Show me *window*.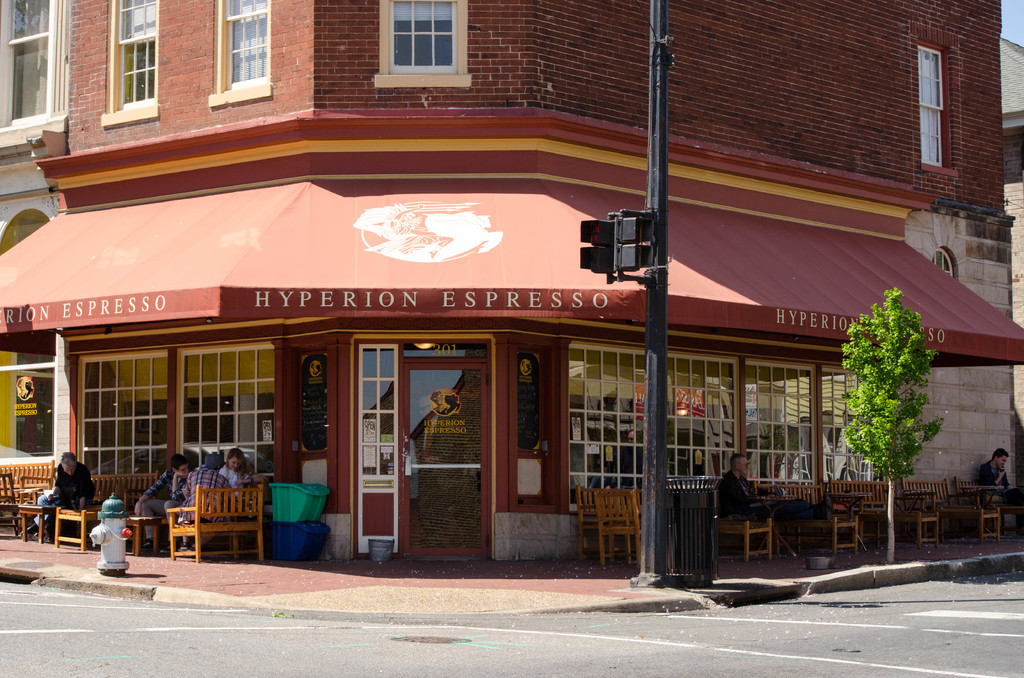
*window* is here: rect(180, 344, 274, 475).
